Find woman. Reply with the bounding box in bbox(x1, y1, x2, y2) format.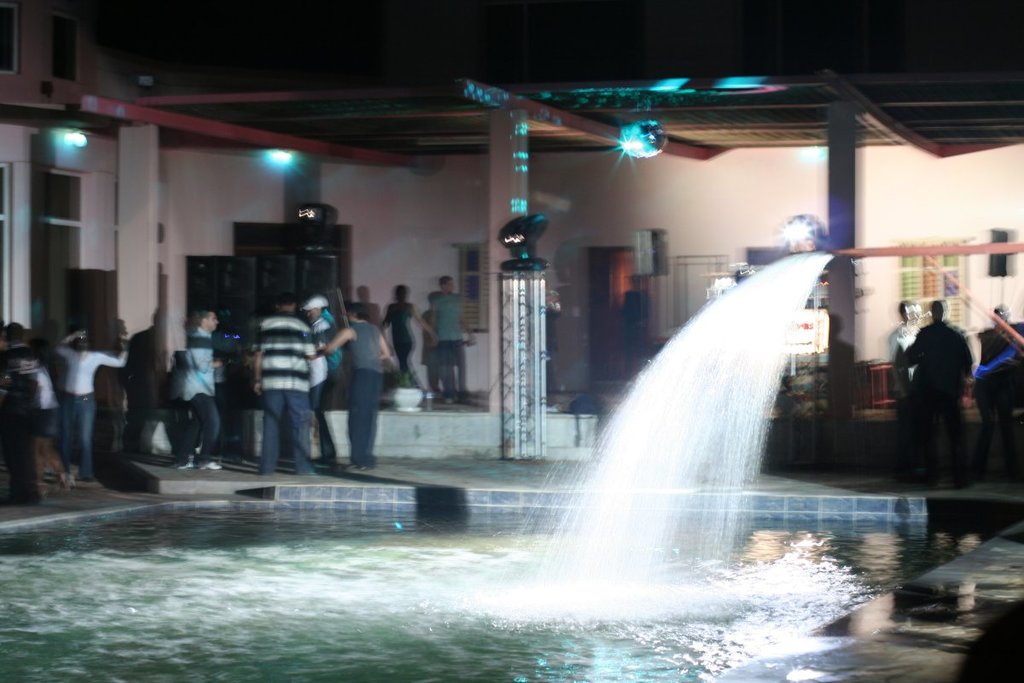
bbox(382, 280, 437, 386).
